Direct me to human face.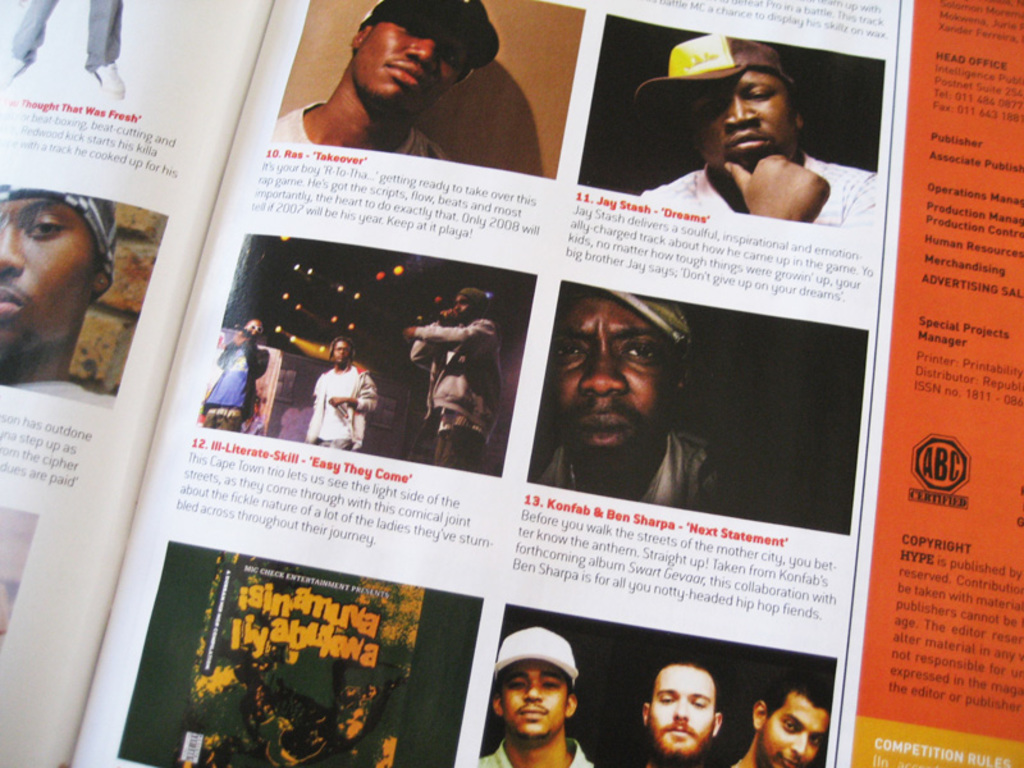
Direction: <bbox>692, 72, 794, 164</bbox>.
